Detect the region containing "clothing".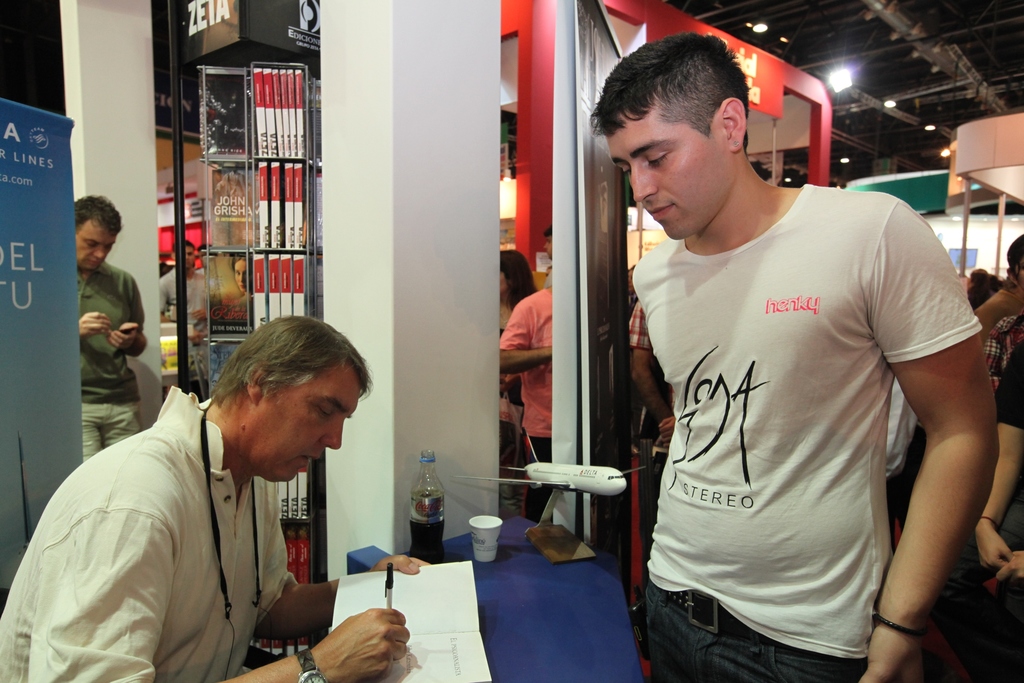
l=74, t=268, r=142, b=458.
